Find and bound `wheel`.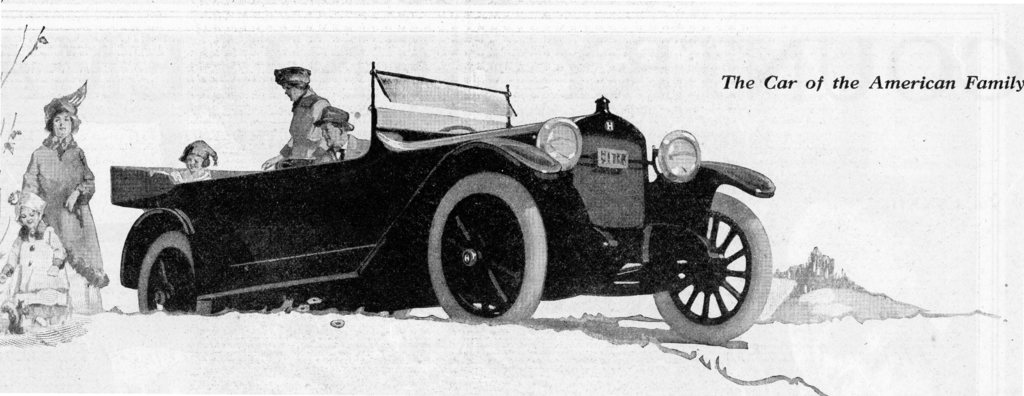
Bound: select_region(424, 171, 545, 324).
